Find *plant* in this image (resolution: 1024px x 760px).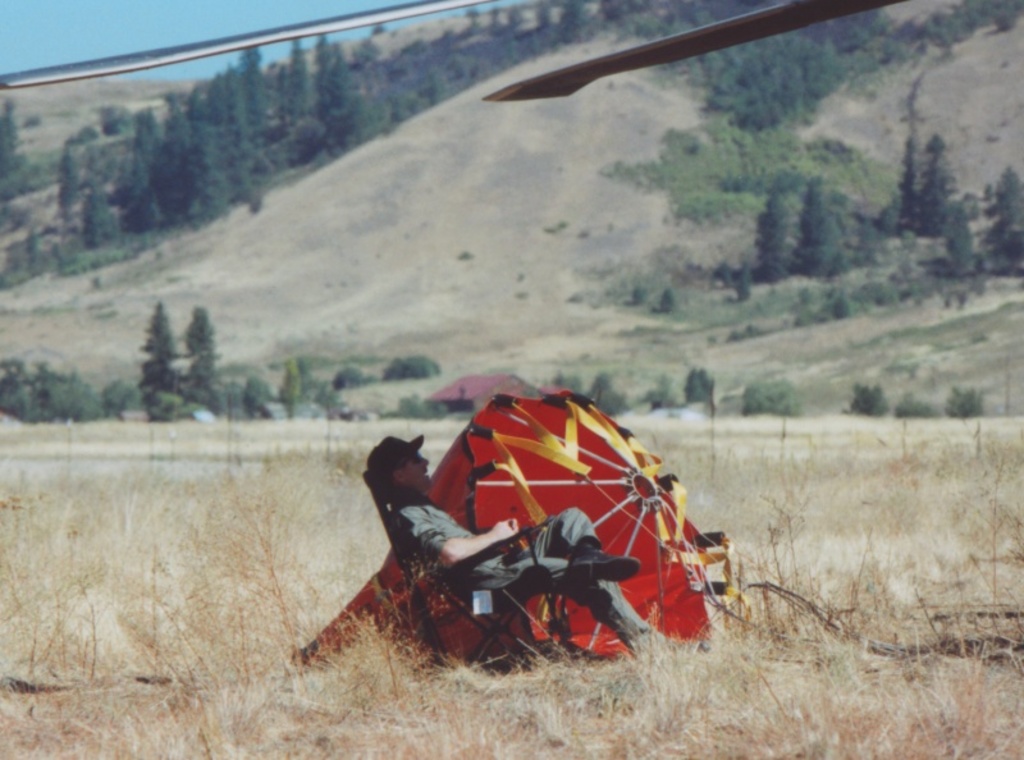
[left=682, top=365, right=704, bottom=404].
